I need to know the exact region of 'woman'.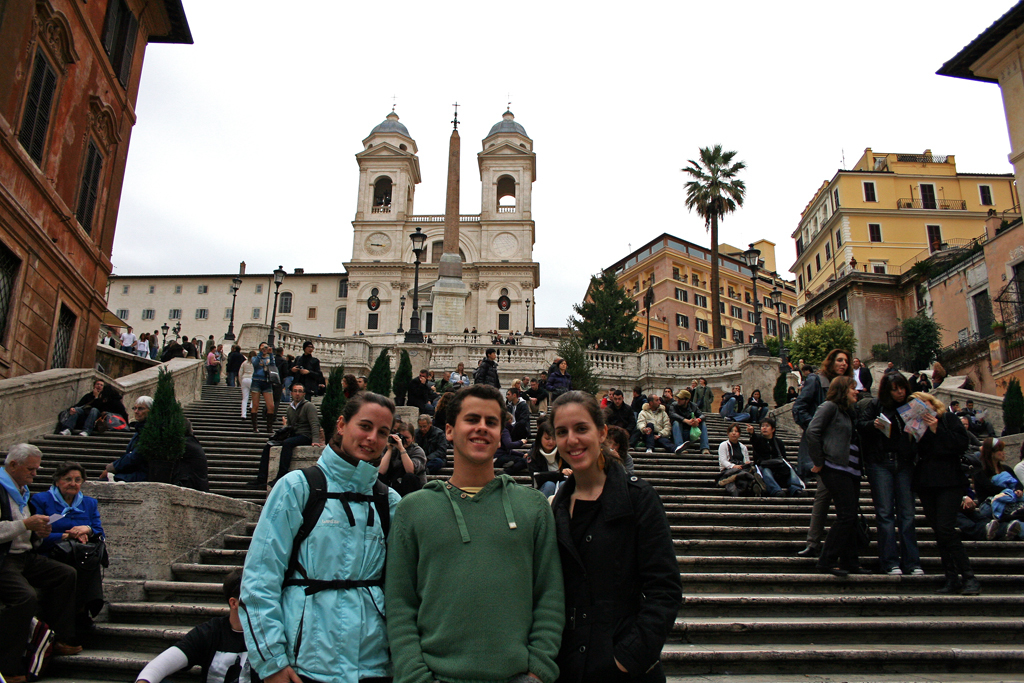
Region: x1=97, y1=393, x2=153, y2=484.
